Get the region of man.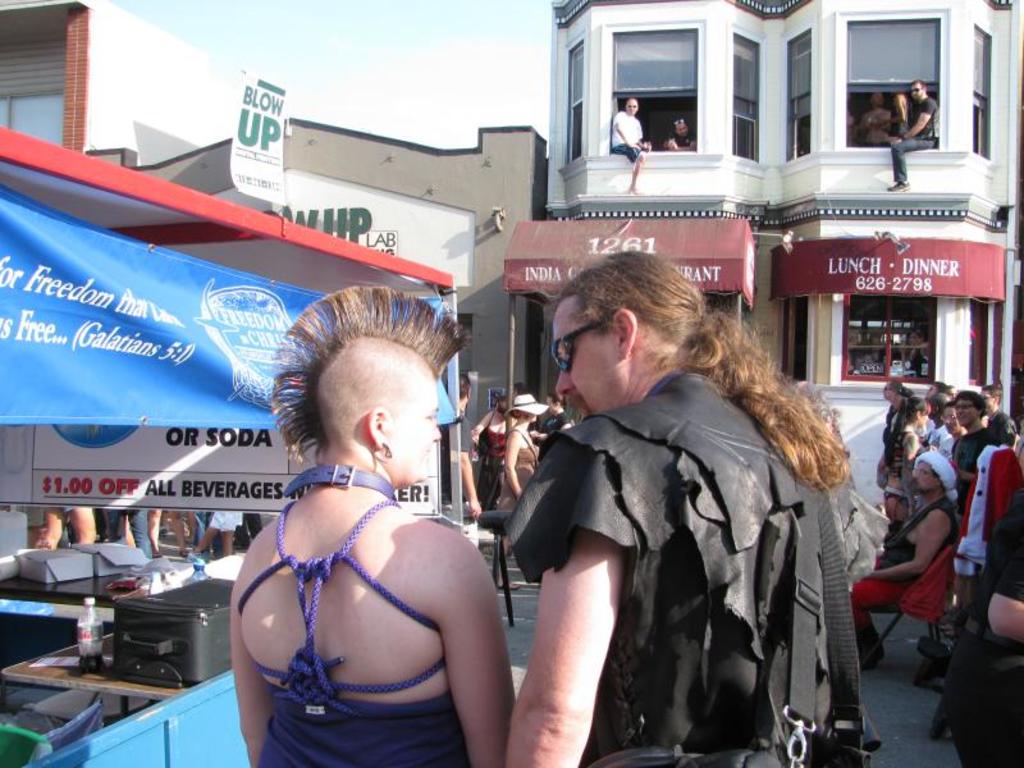
975/378/1018/436.
